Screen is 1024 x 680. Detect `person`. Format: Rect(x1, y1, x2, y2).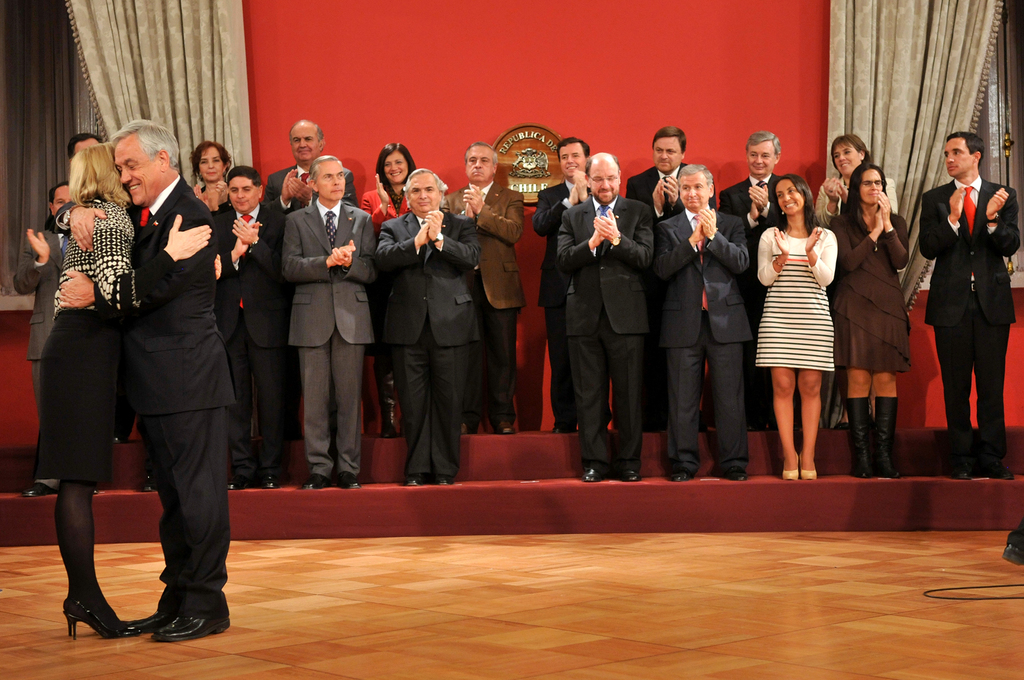
Rect(754, 166, 843, 476).
